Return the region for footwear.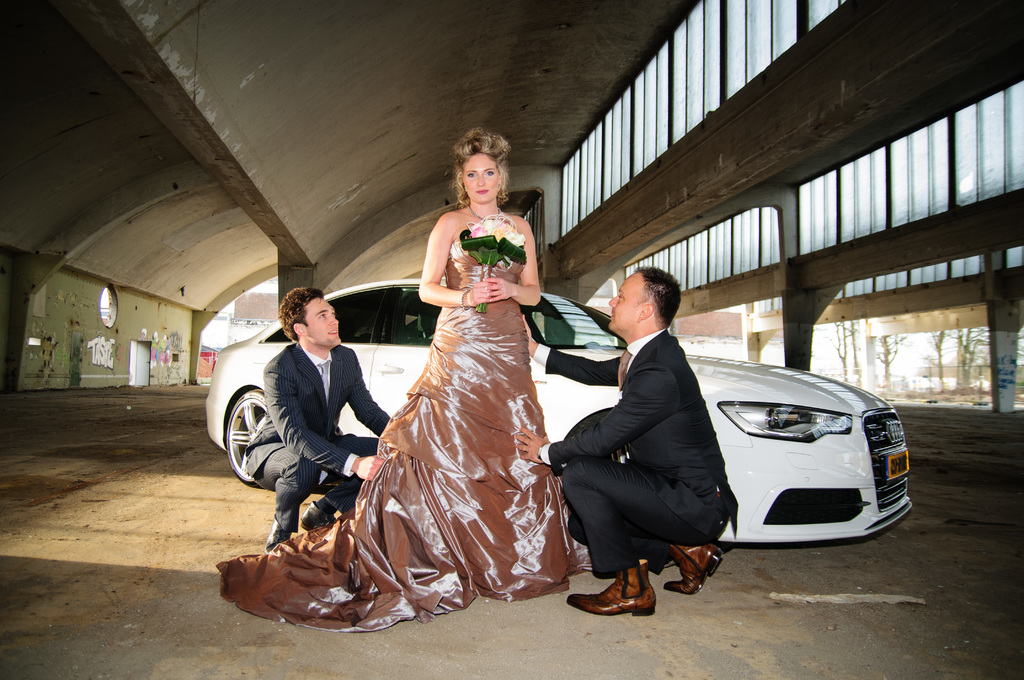
(592, 570, 673, 633).
